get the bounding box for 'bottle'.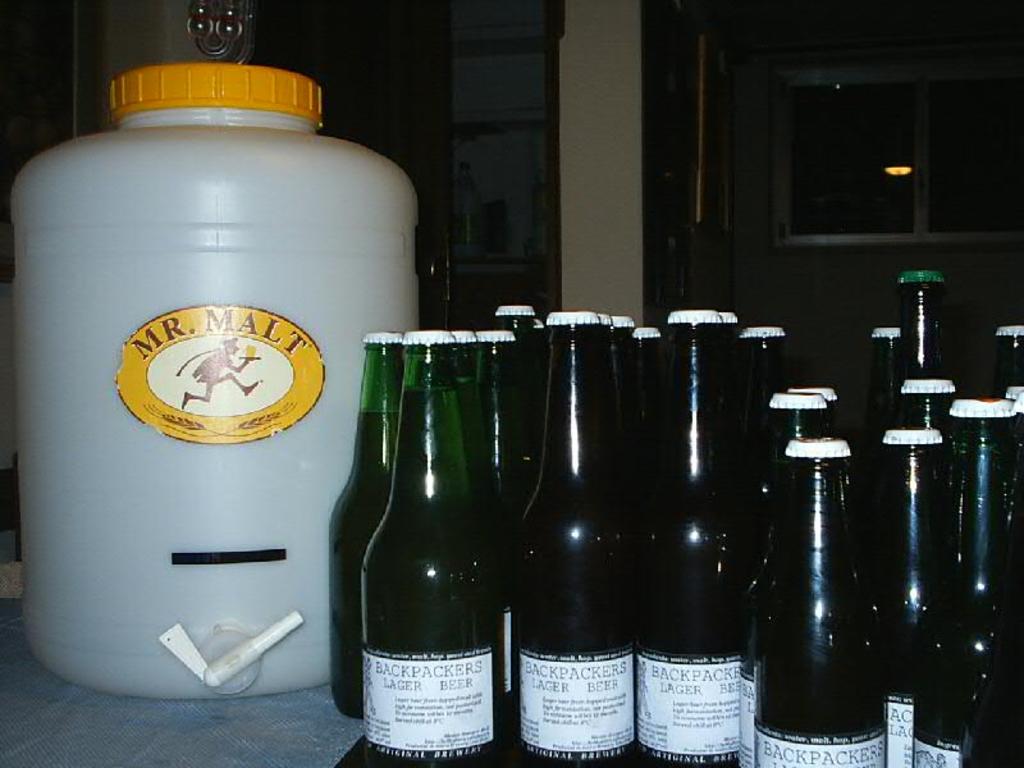
bbox=[859, 324, 902, 607].
